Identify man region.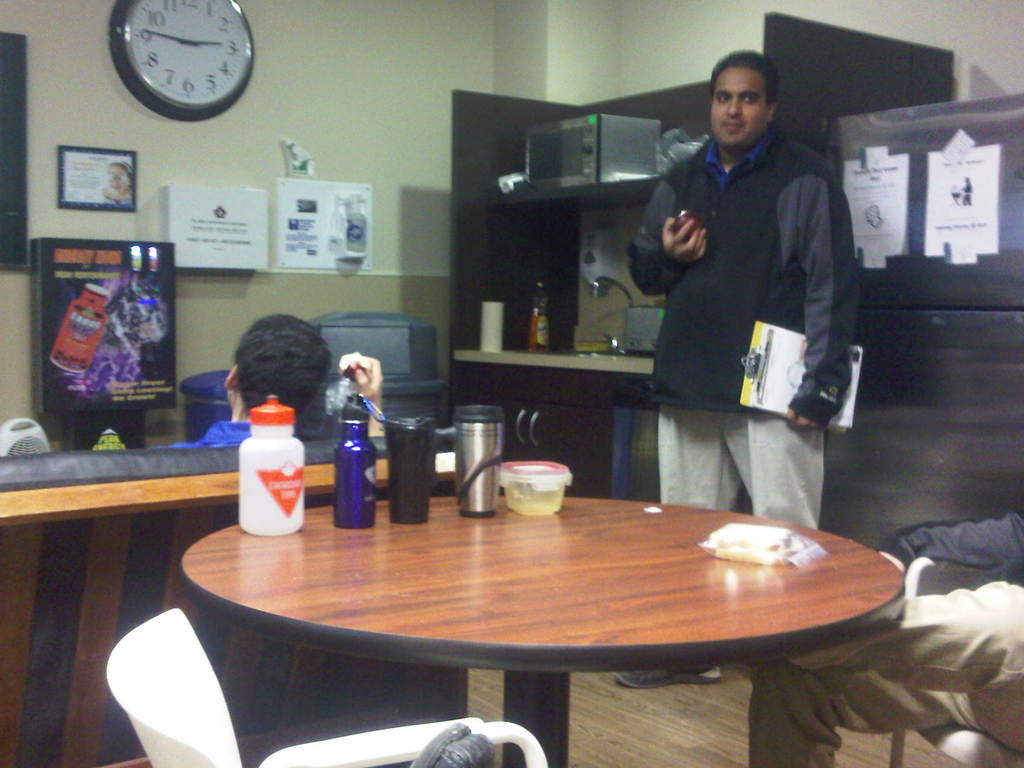
Region: left=144, top=325, right=334, bottom=450.
